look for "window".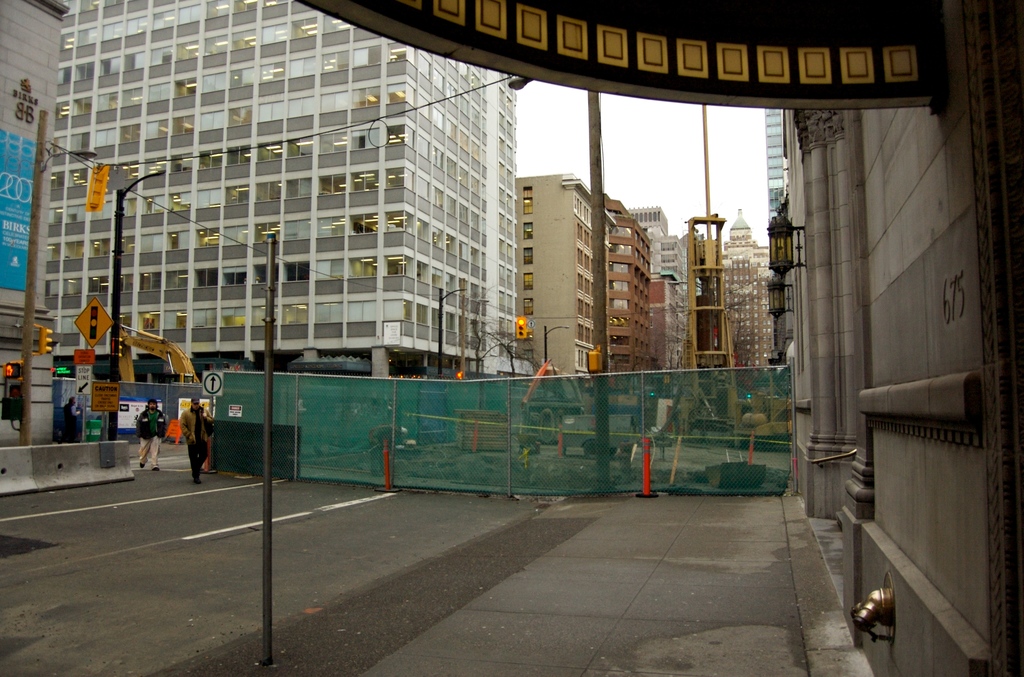
Found: {"left": 179, "top": 7, "right": 202, "bottom": 26}.
